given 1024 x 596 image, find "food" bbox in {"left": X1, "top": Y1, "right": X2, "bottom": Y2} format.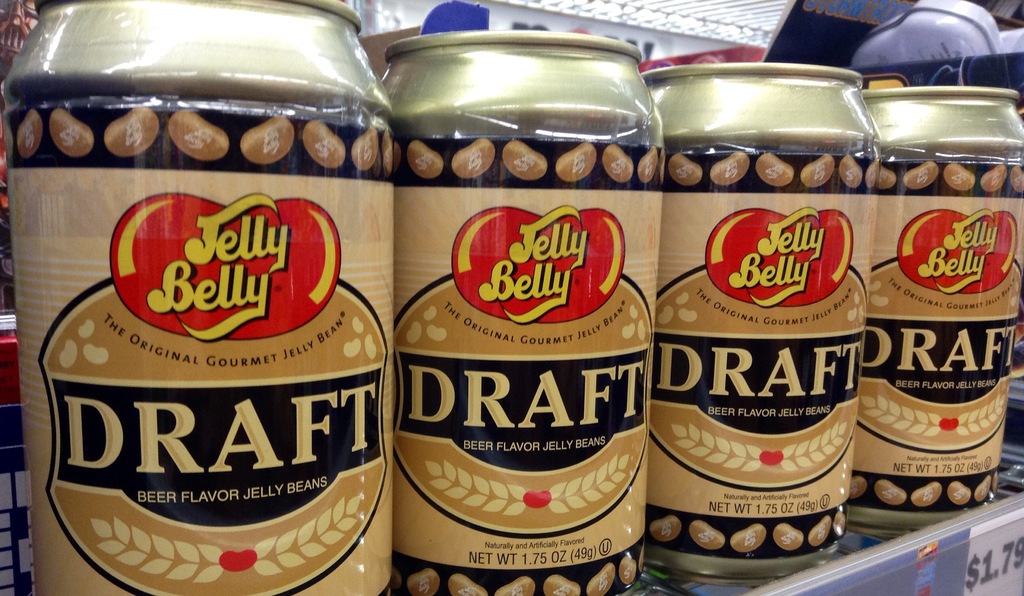
{"left": 391, "top": 565, "right": 403, "bottom": 593}.
